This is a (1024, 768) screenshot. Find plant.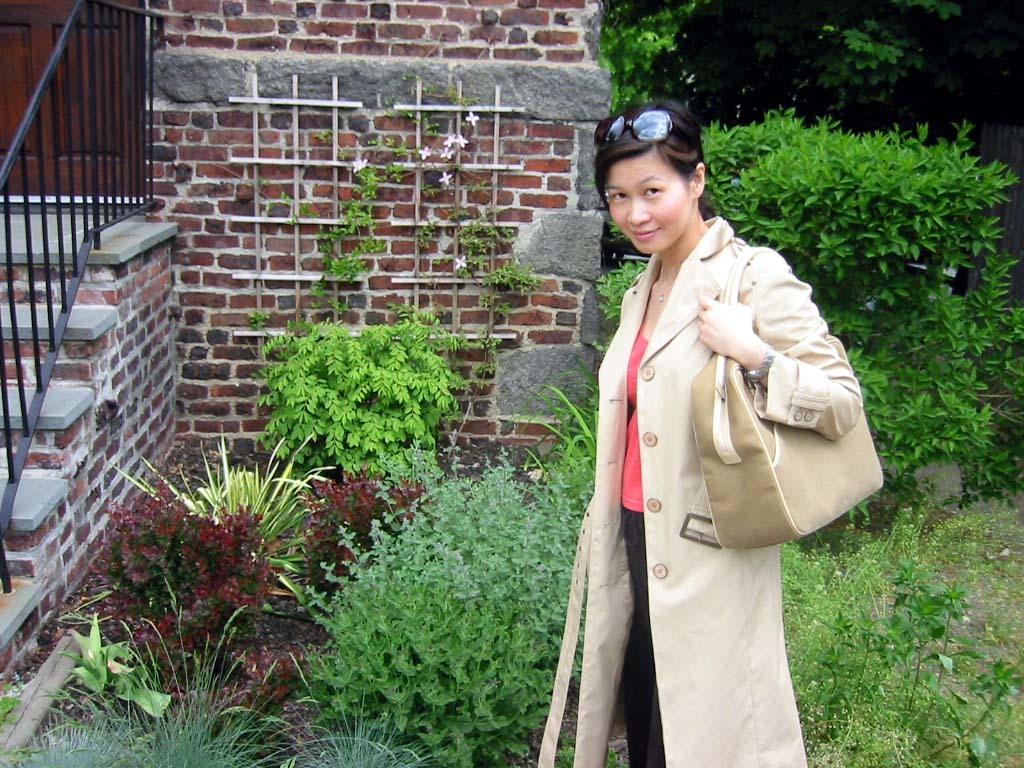
Bounding box: [left=660, top=0, right=902, bottom=120].
